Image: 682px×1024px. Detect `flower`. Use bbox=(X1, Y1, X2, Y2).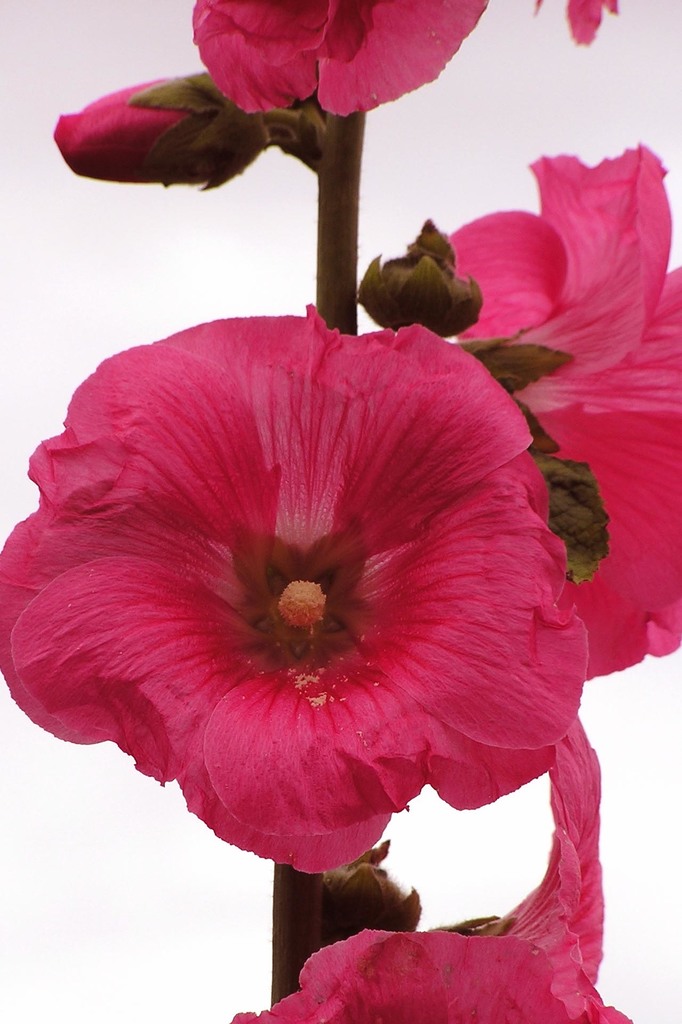
bbox=(52, 69, 278, 187).
